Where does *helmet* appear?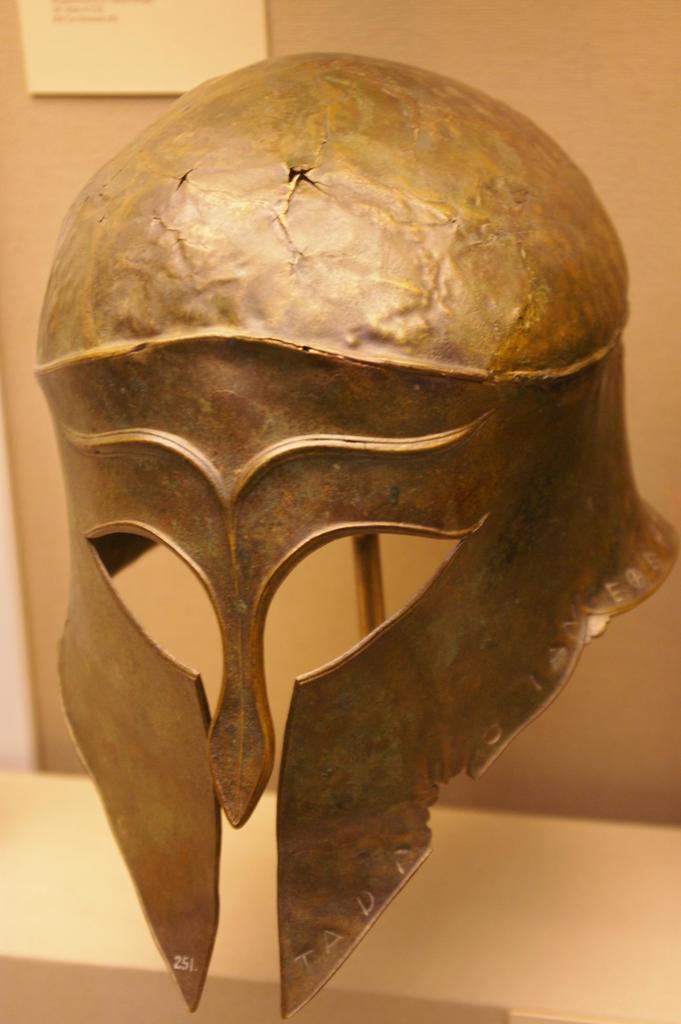
Appears at select_region(0, 67, 636, 932).
